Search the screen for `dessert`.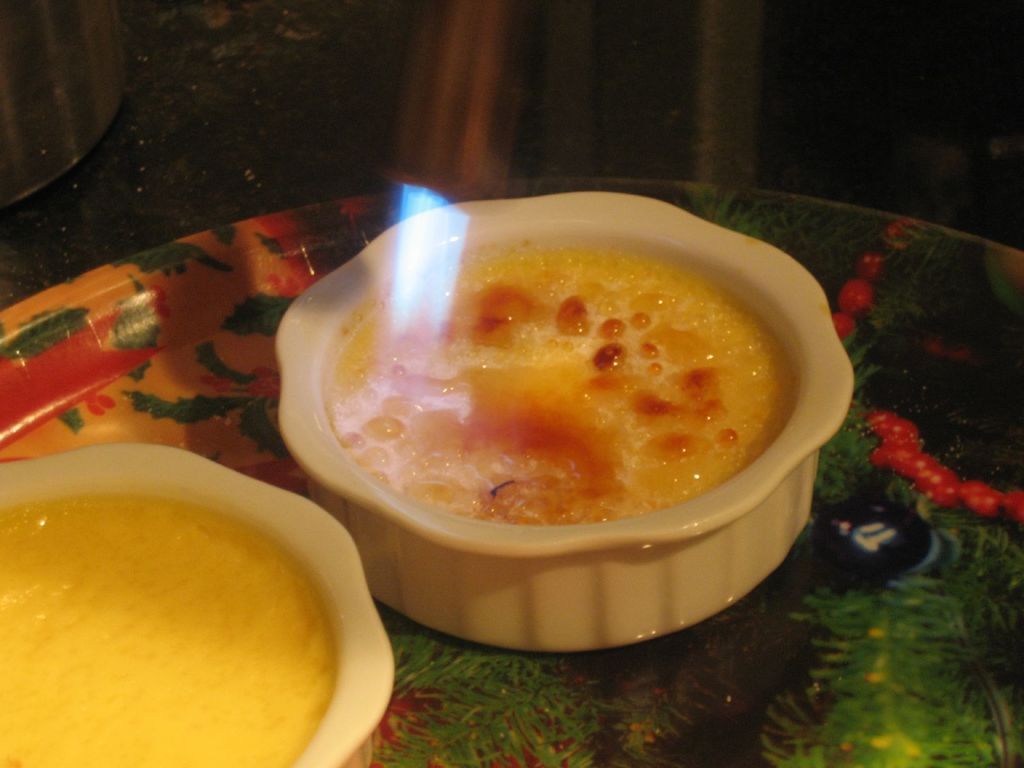
Found at box(0, 500, 333, 767).
